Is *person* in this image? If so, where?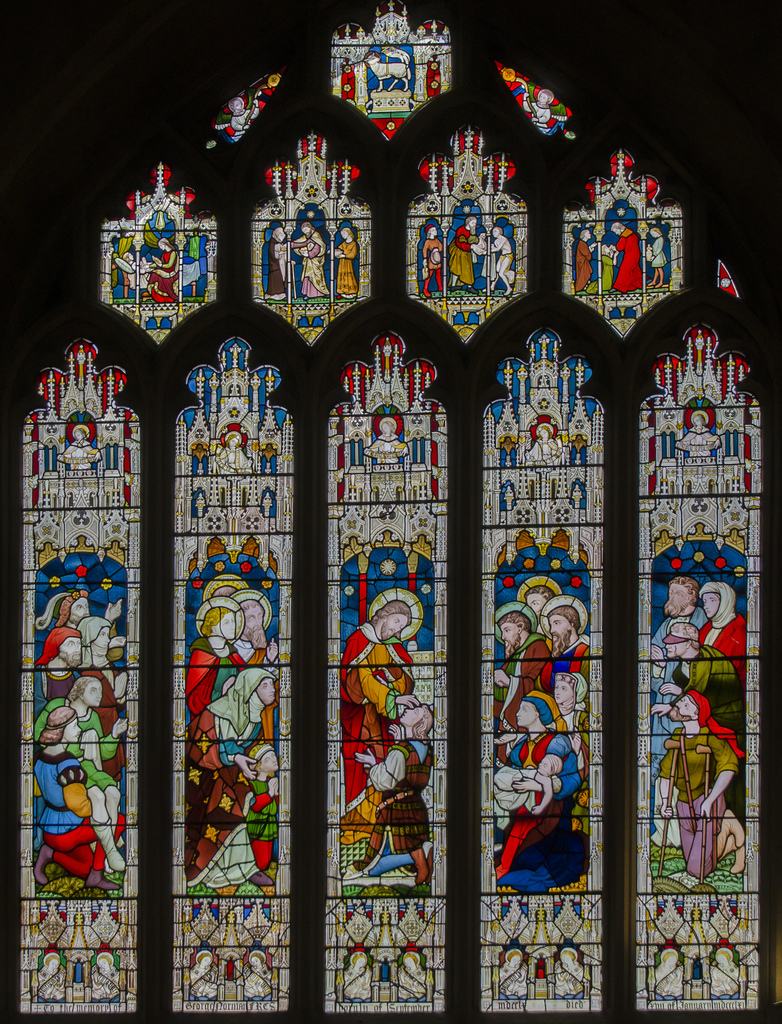
Yes, at bbox(449, 214, 489, 292).
